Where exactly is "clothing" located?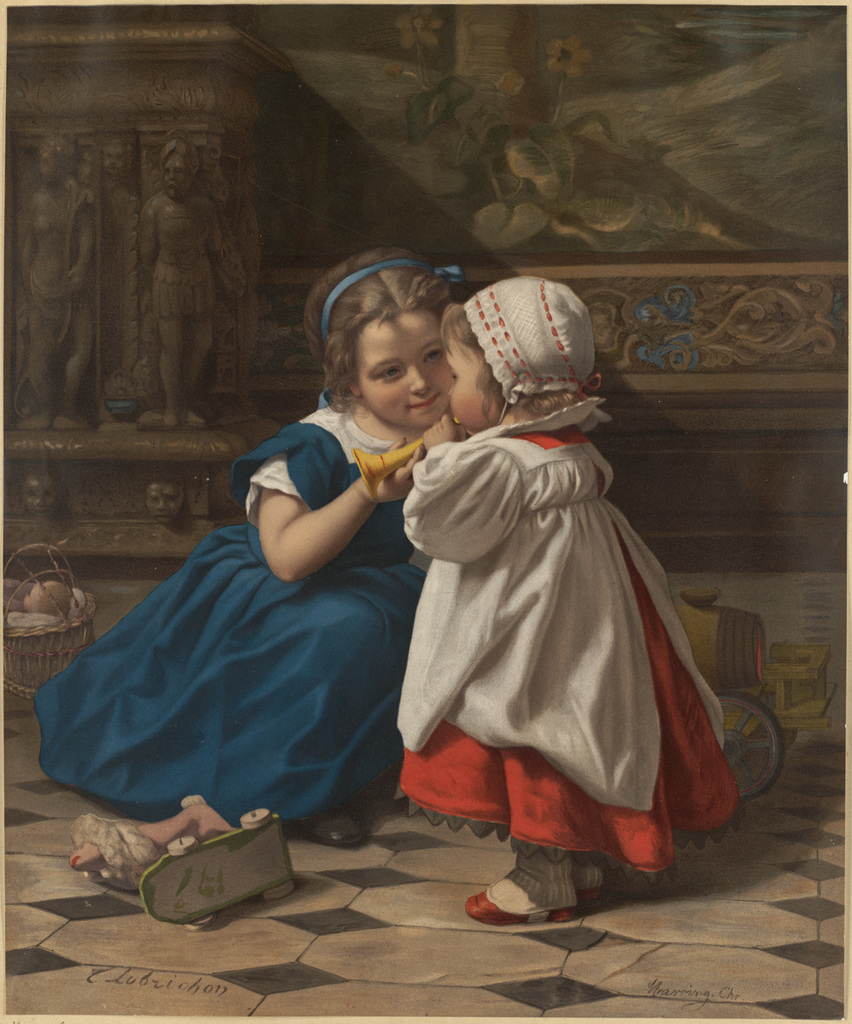
Its bounding box is <region>389, 365, 736, 864</region>.
